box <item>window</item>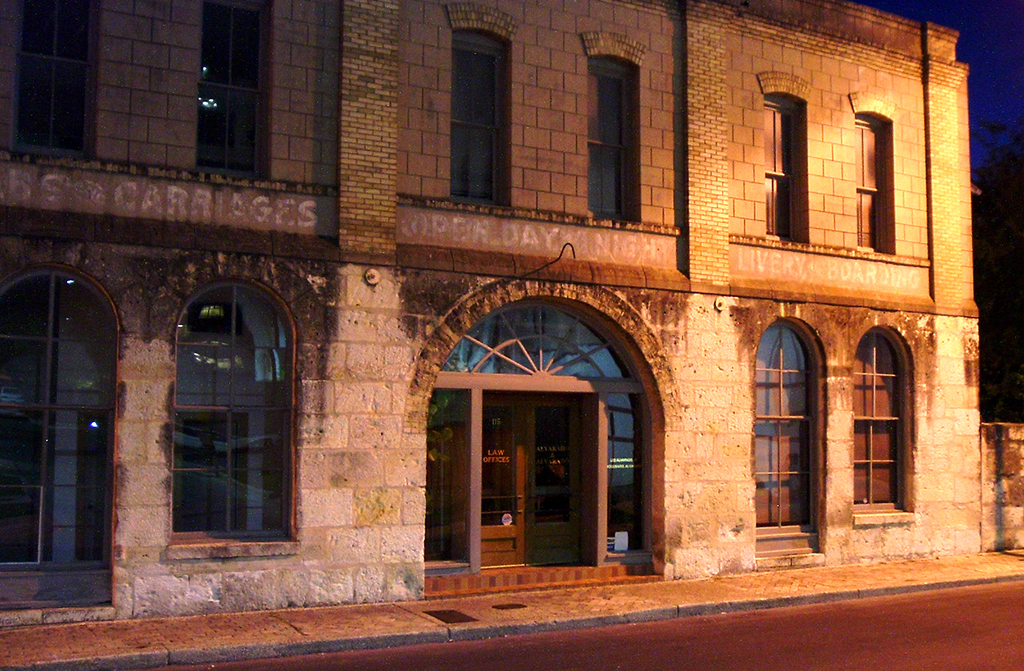
left=847, top=115, right=885, bottom=251
